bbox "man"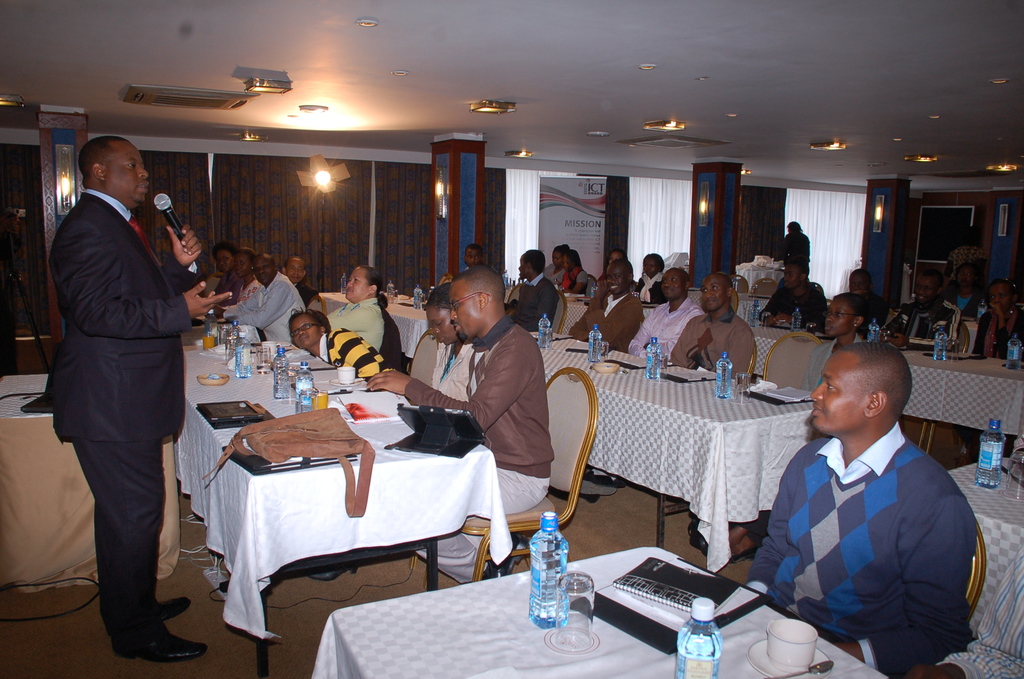
<box>210,251,306,343</box>
